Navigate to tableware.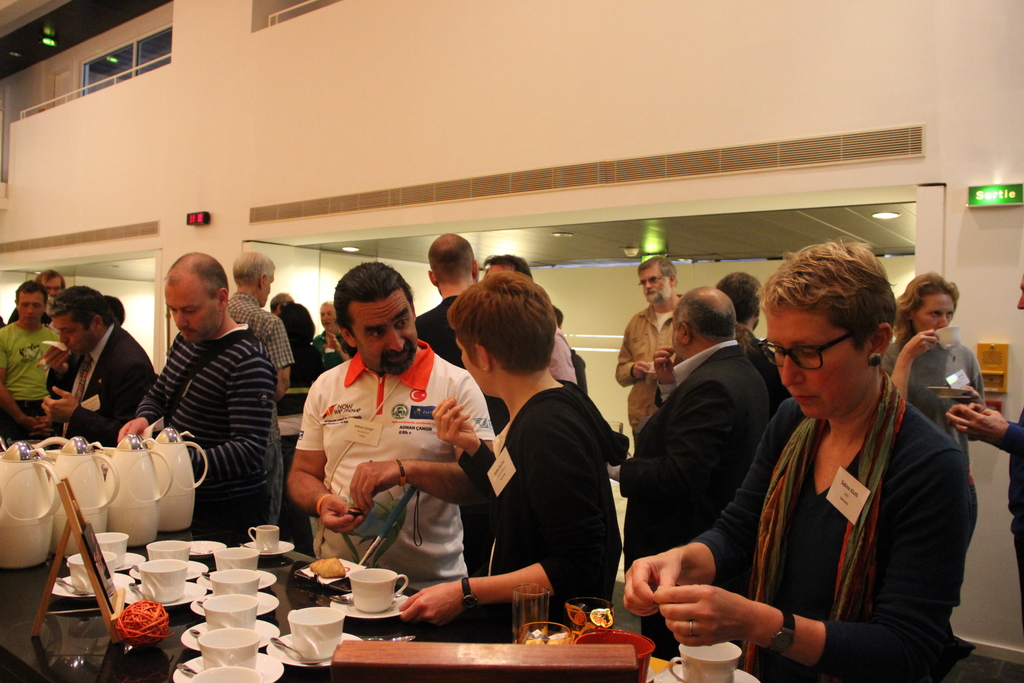
Navigation target: region(666, 639, 741, 682).
